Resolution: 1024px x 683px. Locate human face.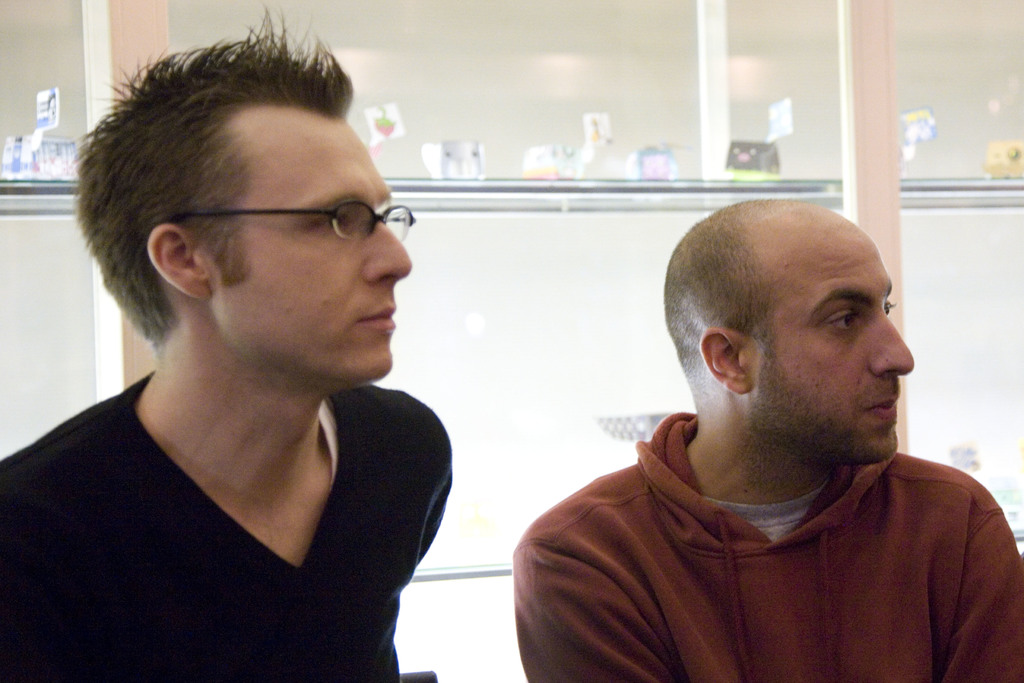
rect(196, 100, 415, 381).
